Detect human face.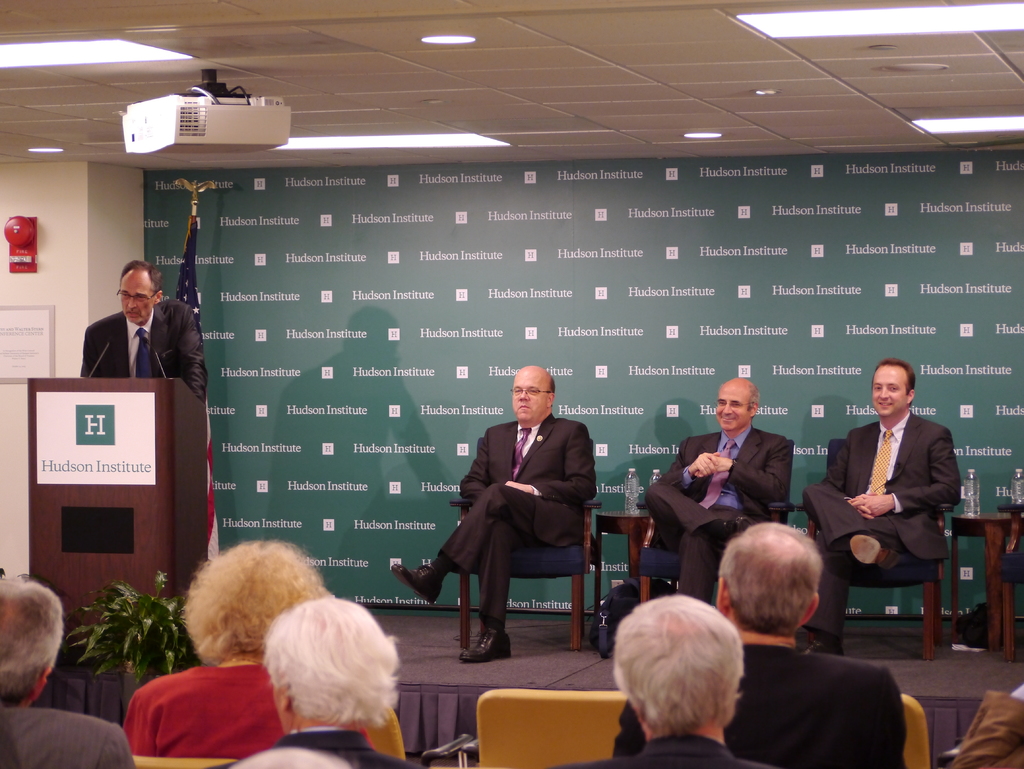
Detected at 714:386:749:430.
